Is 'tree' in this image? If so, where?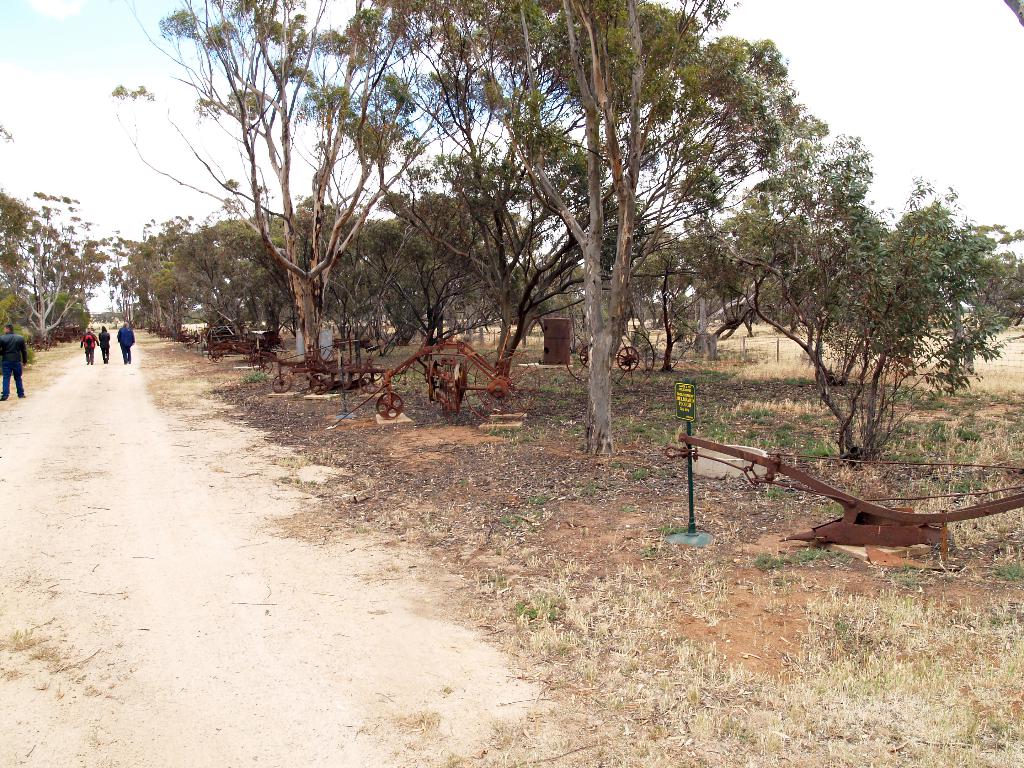
Yes, at x1=181 y1=202 x2=275 y2=346.
